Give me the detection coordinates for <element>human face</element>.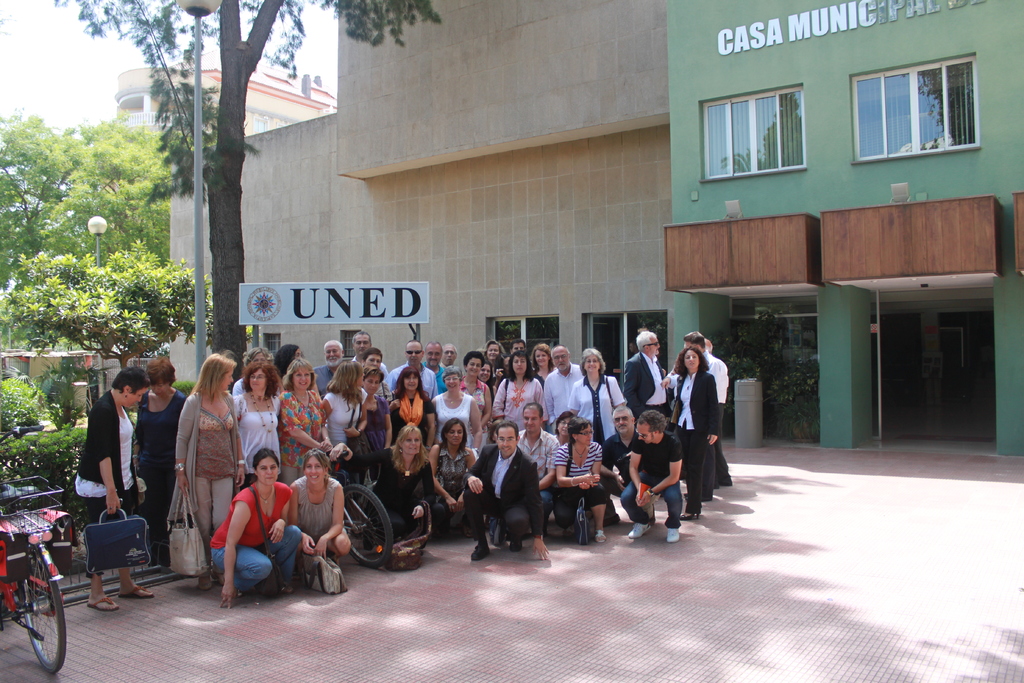
region(357, 368, 366, 388).
